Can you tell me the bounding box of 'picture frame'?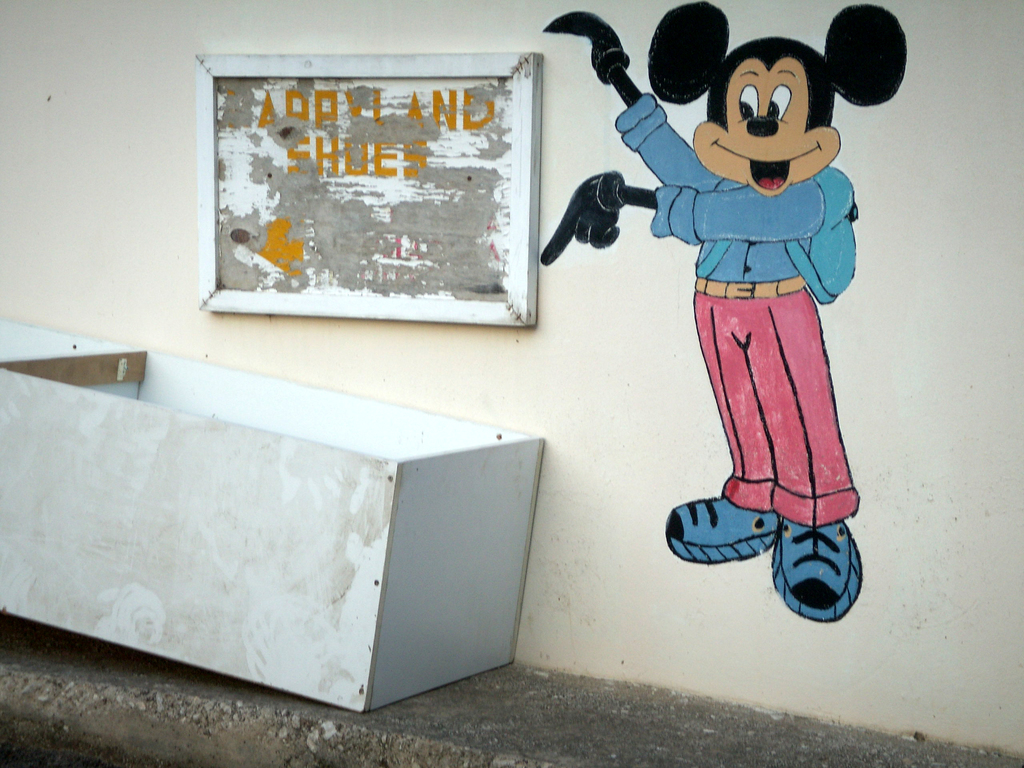
(x1=198, y1=52, x2=538, y2=328).
